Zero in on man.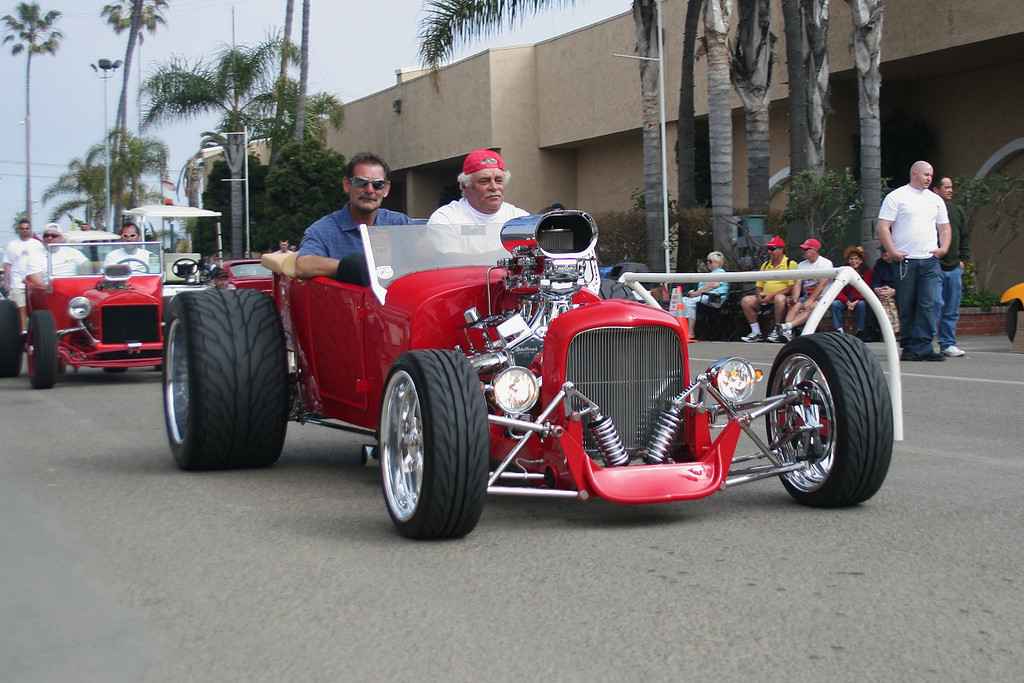
Zeroed in: locate(424, 147, 528, 270).
